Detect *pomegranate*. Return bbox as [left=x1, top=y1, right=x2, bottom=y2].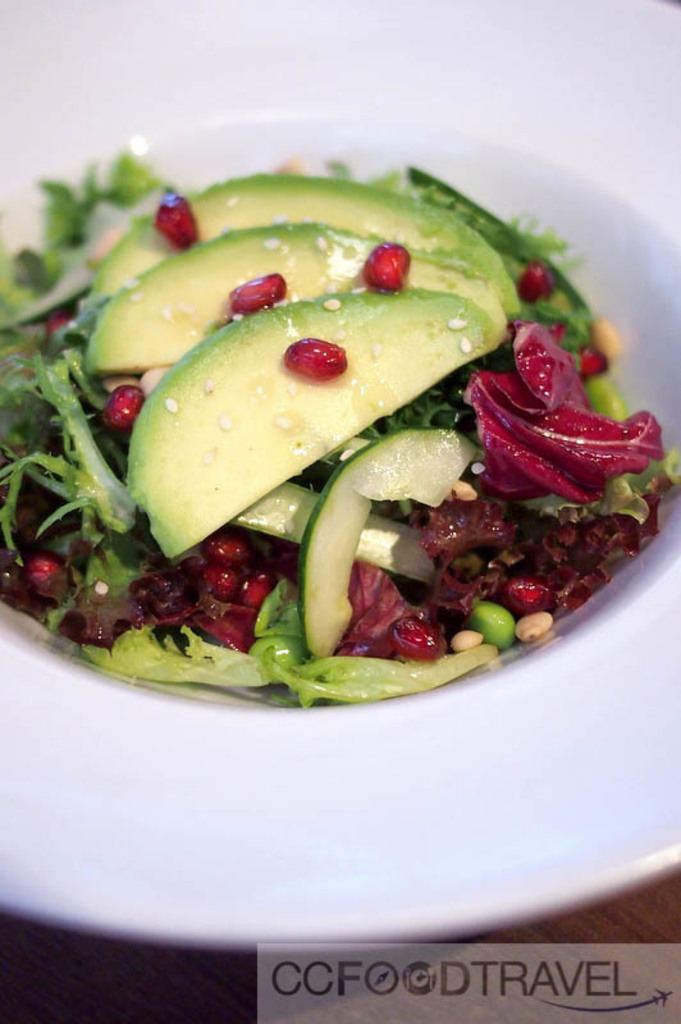
[left=492, top=576, right=552, bottom=612].
